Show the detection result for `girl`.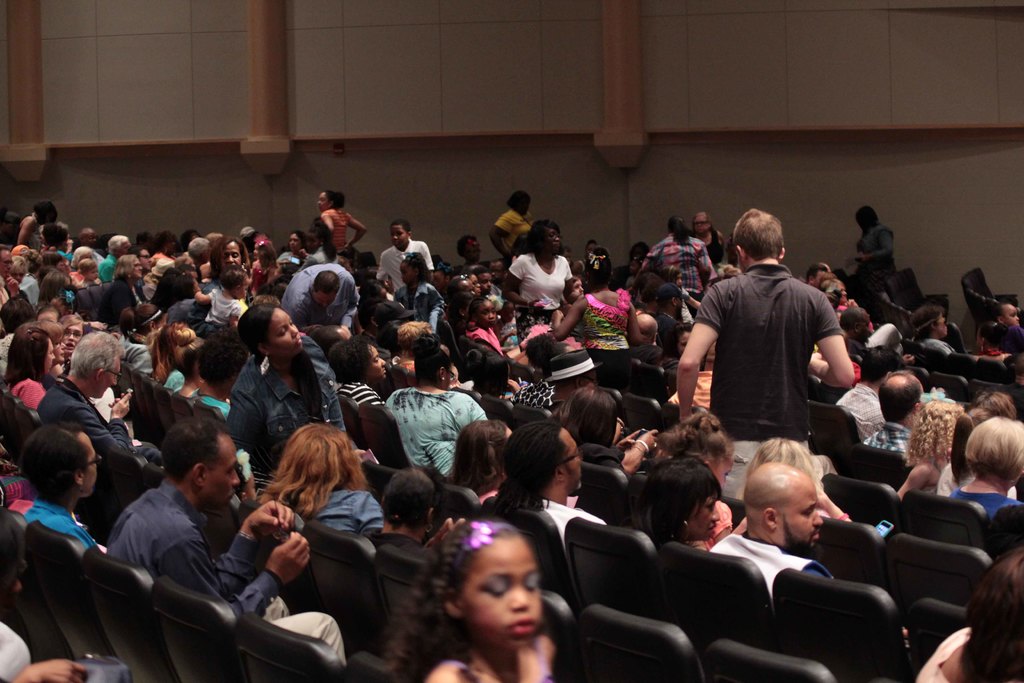
region(193, 265, 257, 324).
